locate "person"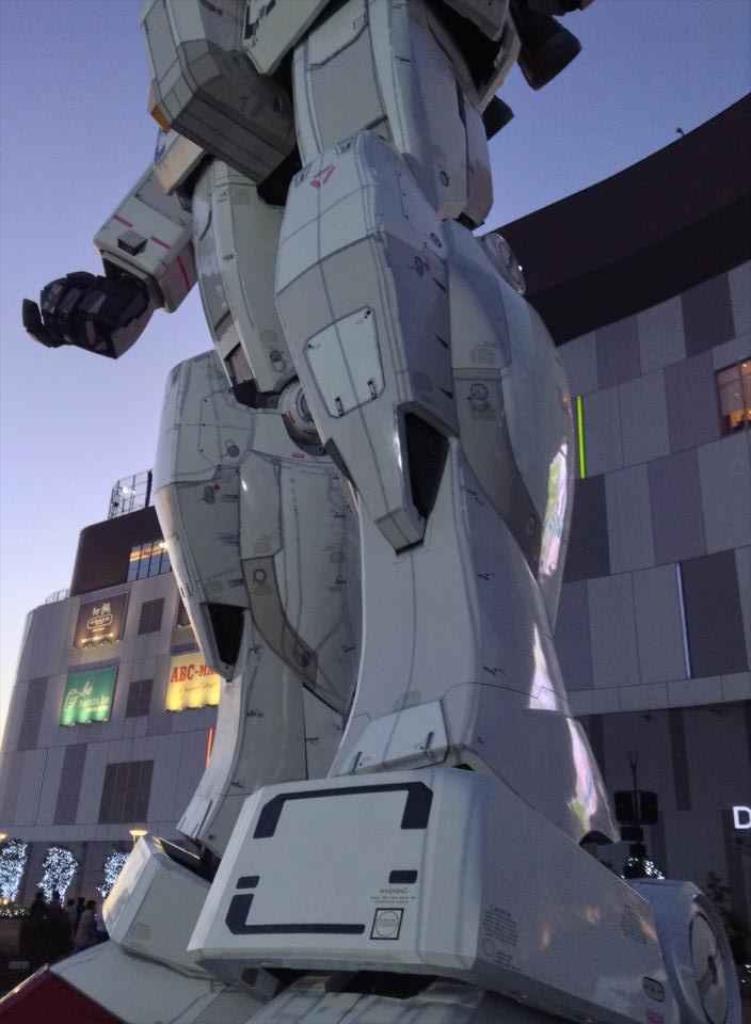
[left=692, top=873, right=740, bottom=937]
